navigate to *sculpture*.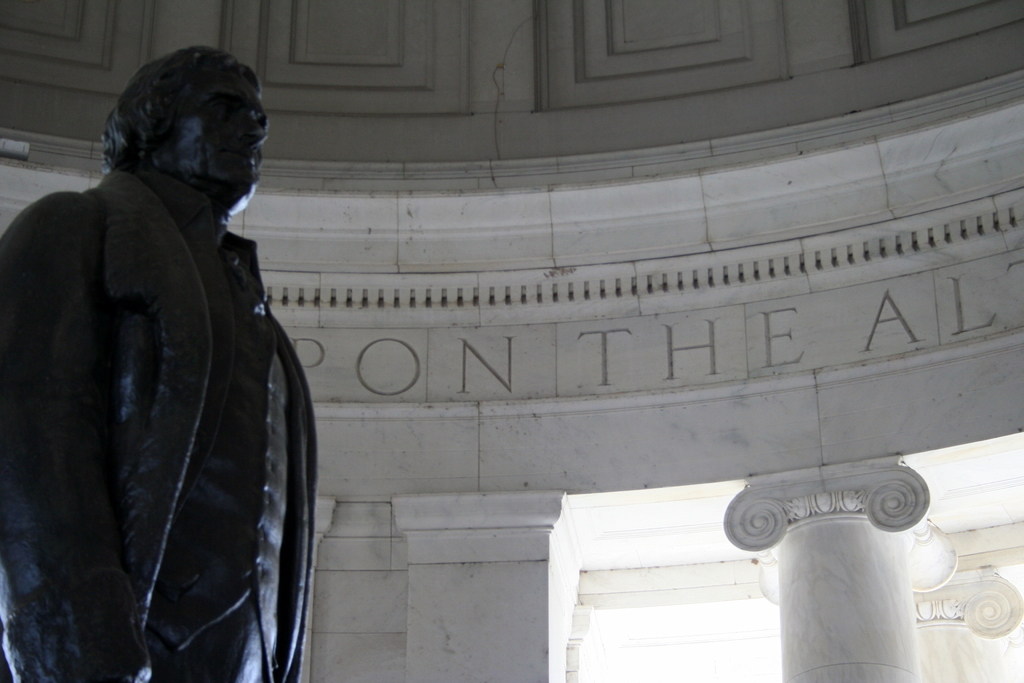
Navigation target: bbox=[1, 27, 324, 682].
